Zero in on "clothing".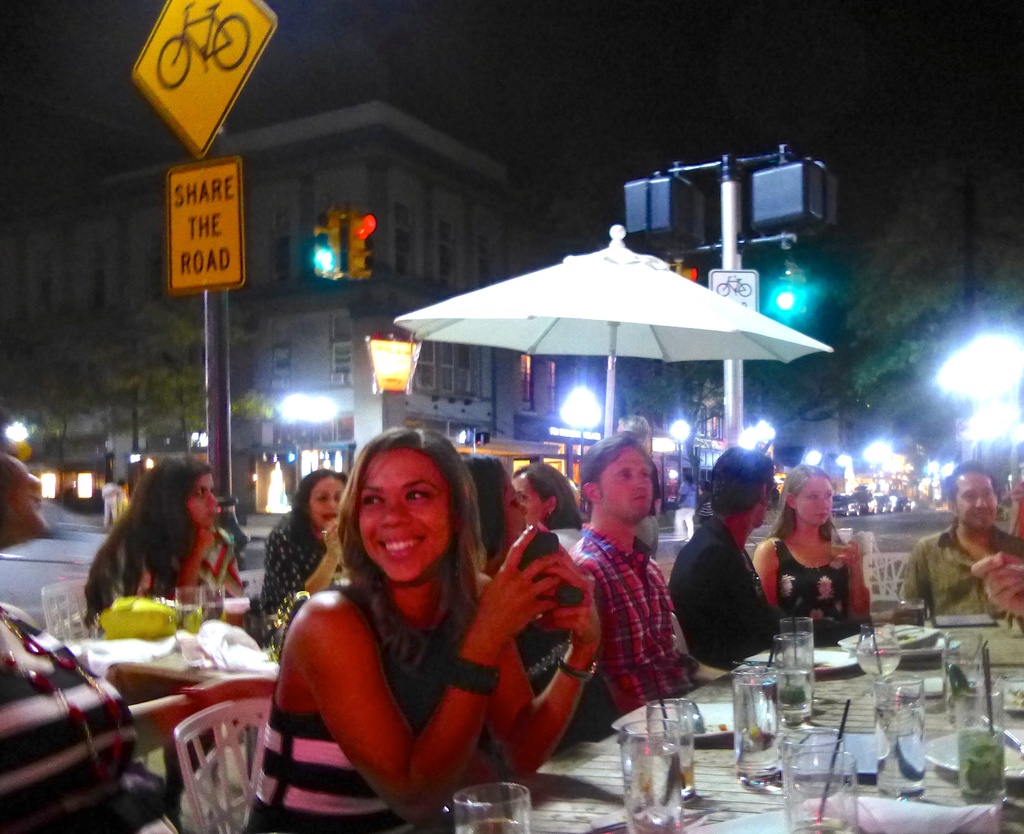
Zeroed in: BBox(772, 526, 851, 628).
